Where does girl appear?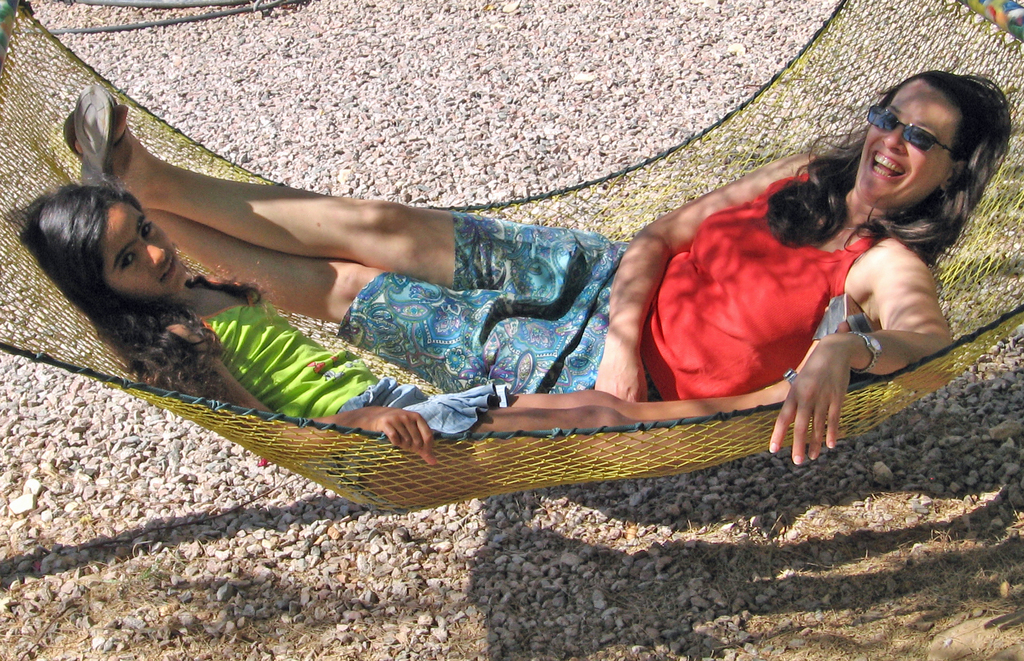
Appears at {"left": 8, "top": 182, "right": 819, "bottom": 512}.
